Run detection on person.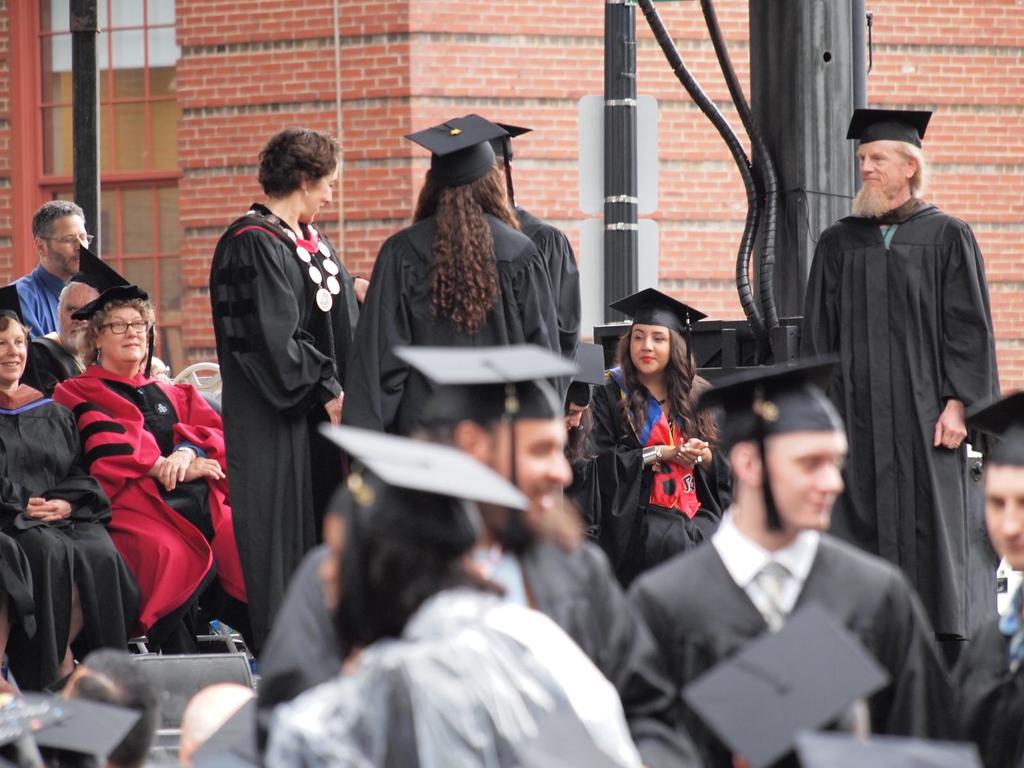
Result: crop(964, 444, 1023, 767).
